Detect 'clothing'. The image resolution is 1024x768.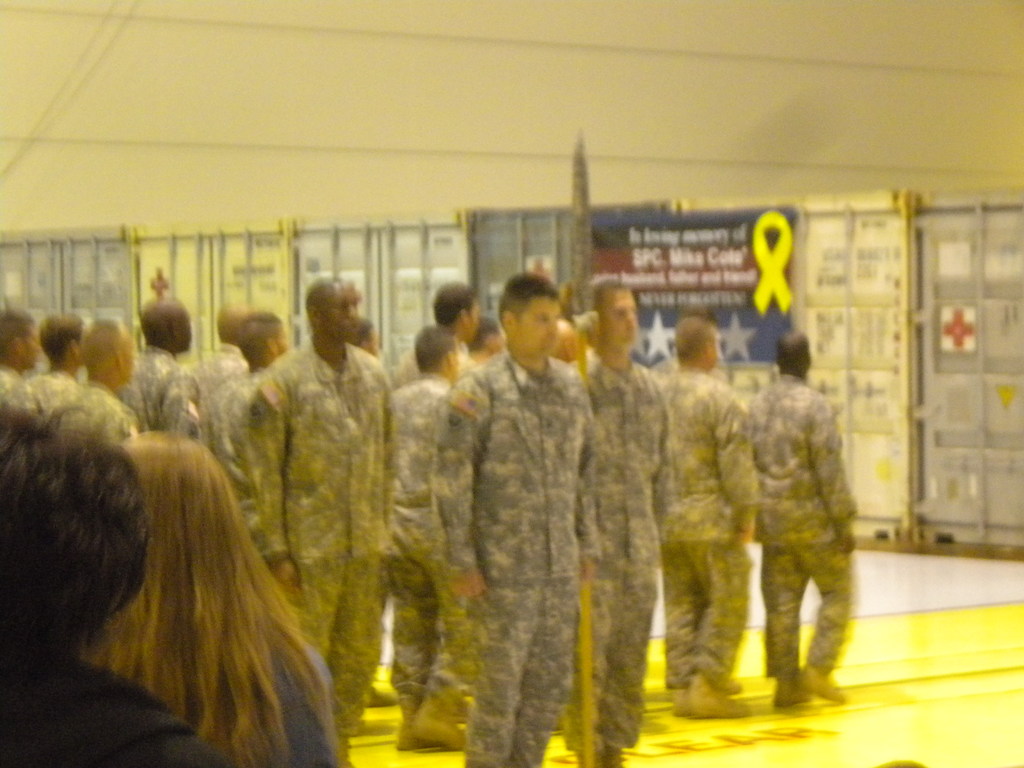
[x1=438, y1=344, x2=595, y2=767].
